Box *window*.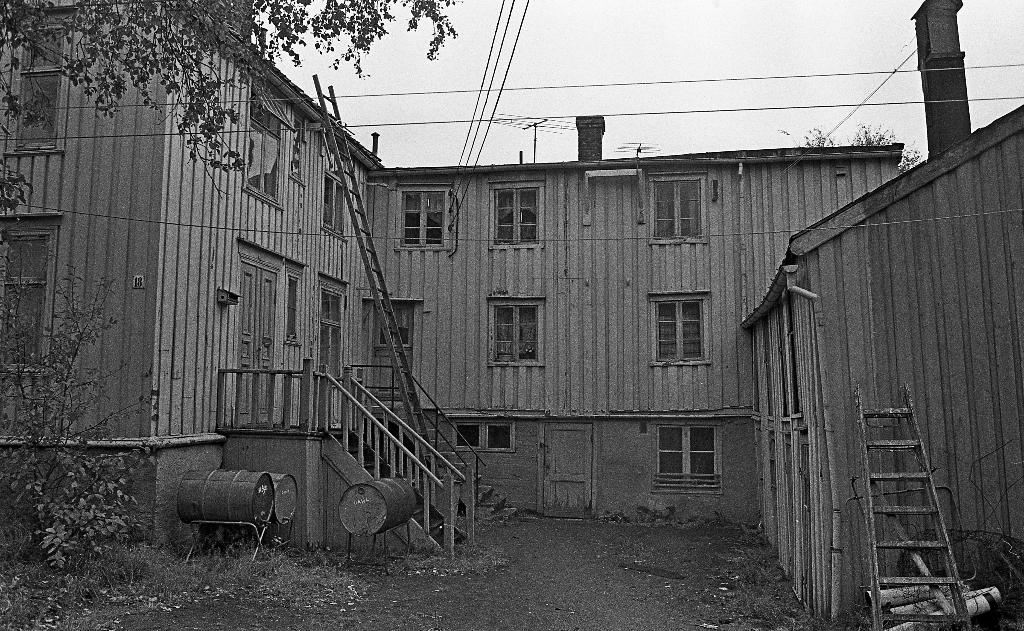
<region>451, 419, 521, 456</region>.
